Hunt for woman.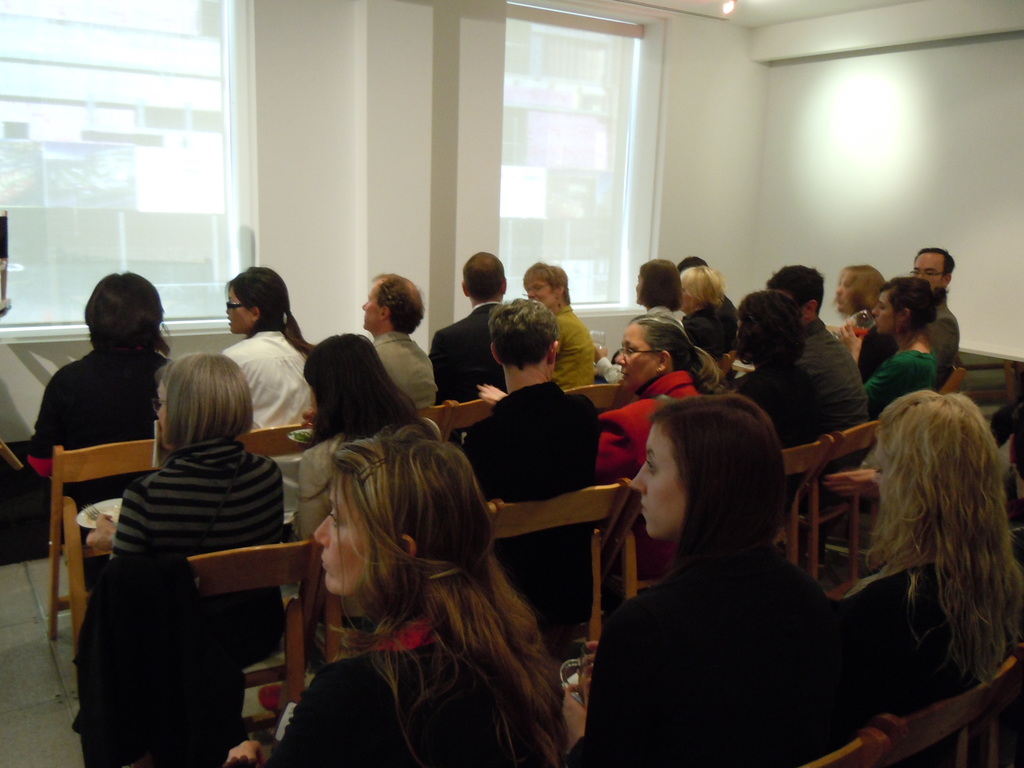
Hunted down at 677/263/741/385.
